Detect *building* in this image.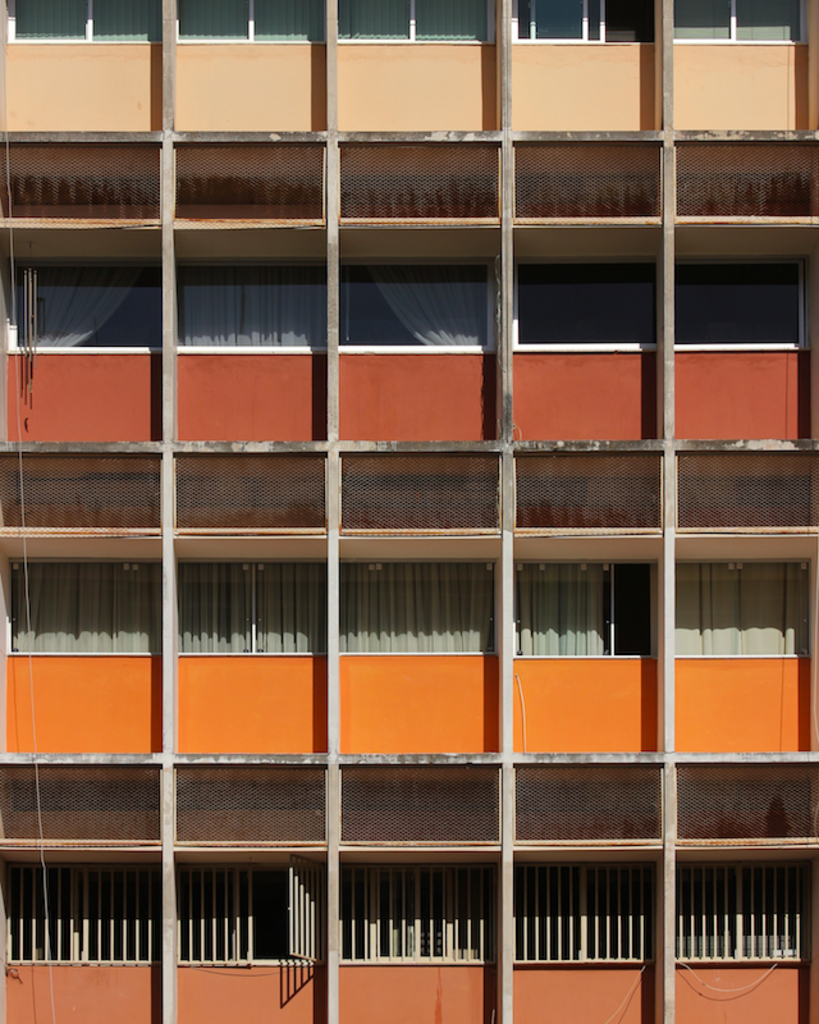
Detection: (left=0, top=0, right=818, bottom=1023).
